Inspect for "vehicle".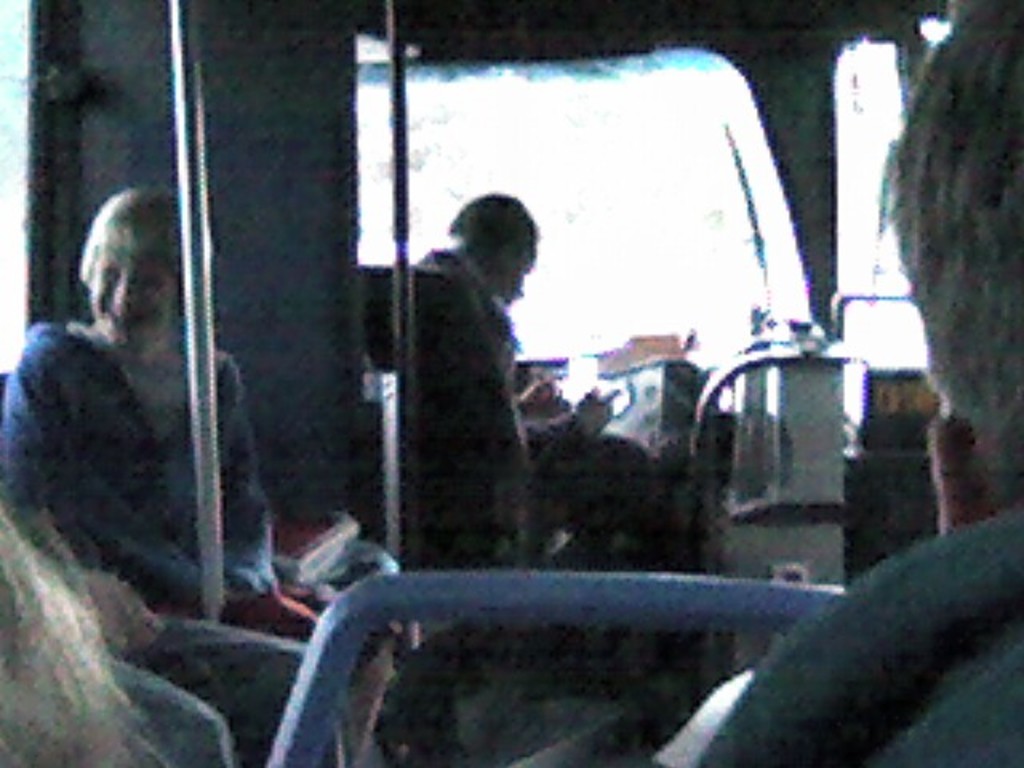
Inspection: 0, 0, 1022, 766.
